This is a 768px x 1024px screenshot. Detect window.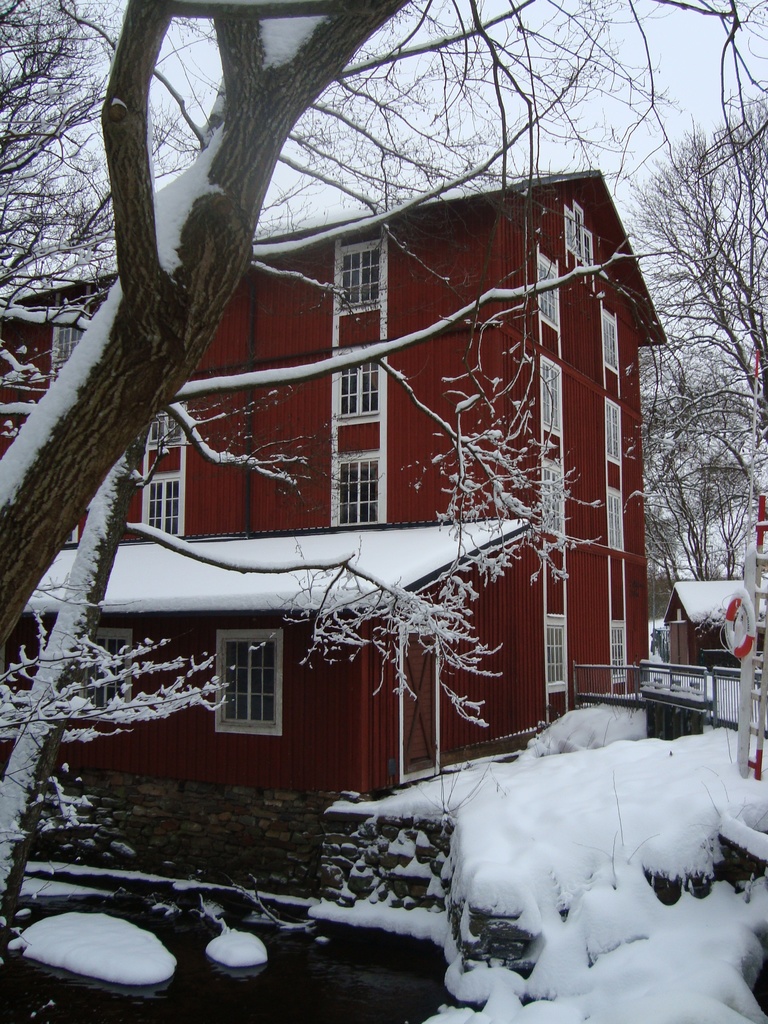
bbox=(539, 351, 561, 433).
